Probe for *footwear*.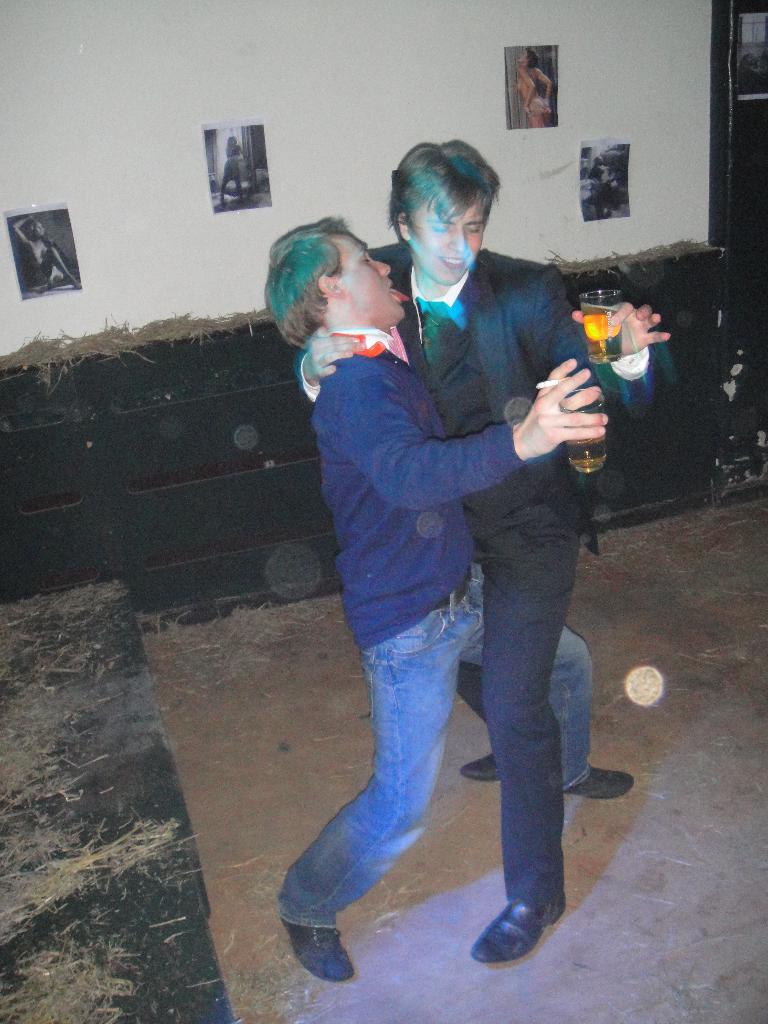
Probe result: crop(563, 764, 635, 797).
